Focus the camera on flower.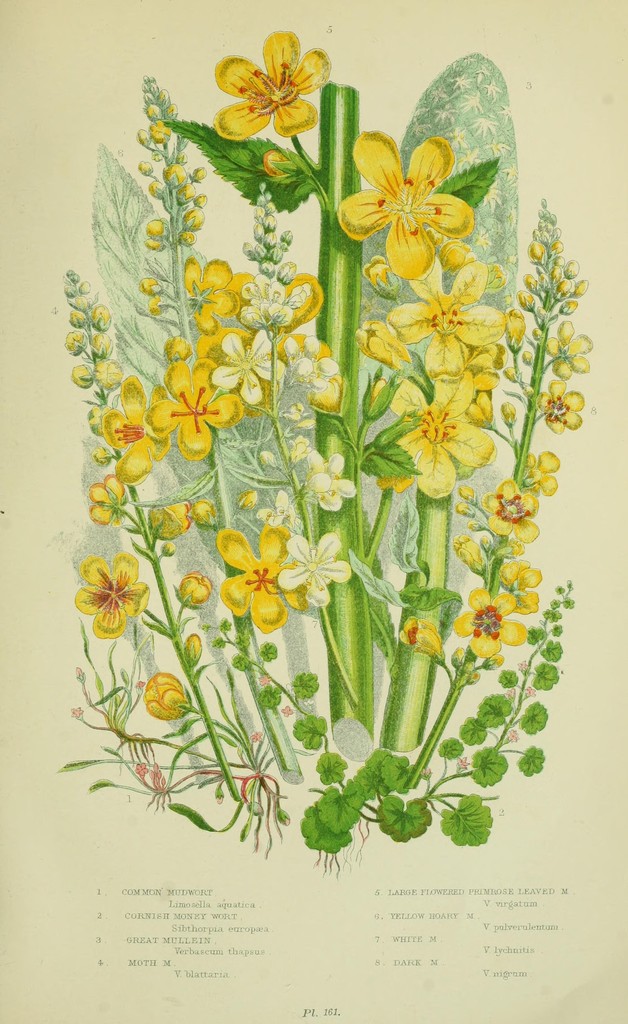
Focus region: locate(189, 499, 214, 529).
